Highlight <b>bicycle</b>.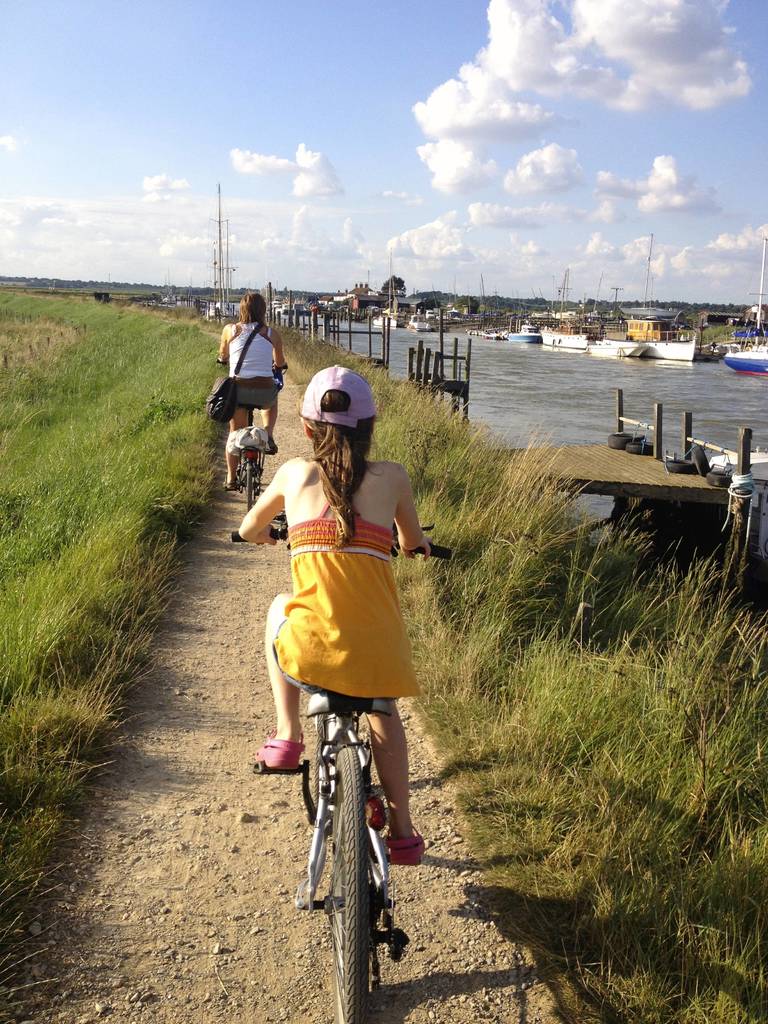
Highlighted region: Rect(217, 361, 289, 515).
